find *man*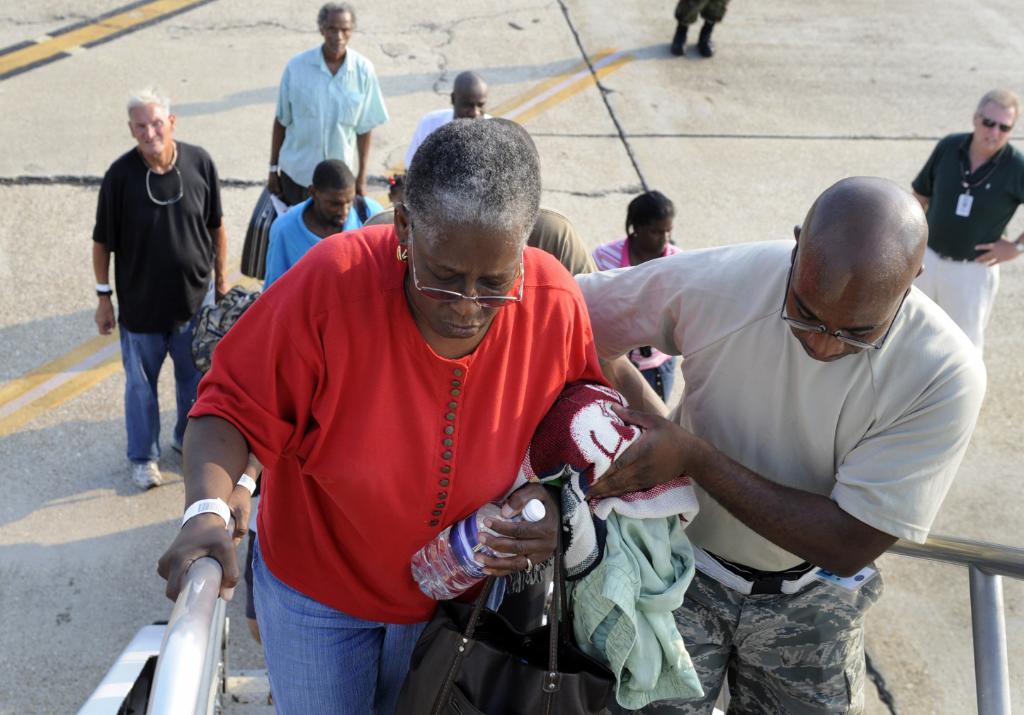
bbox=(86, 86, 225, 495)
